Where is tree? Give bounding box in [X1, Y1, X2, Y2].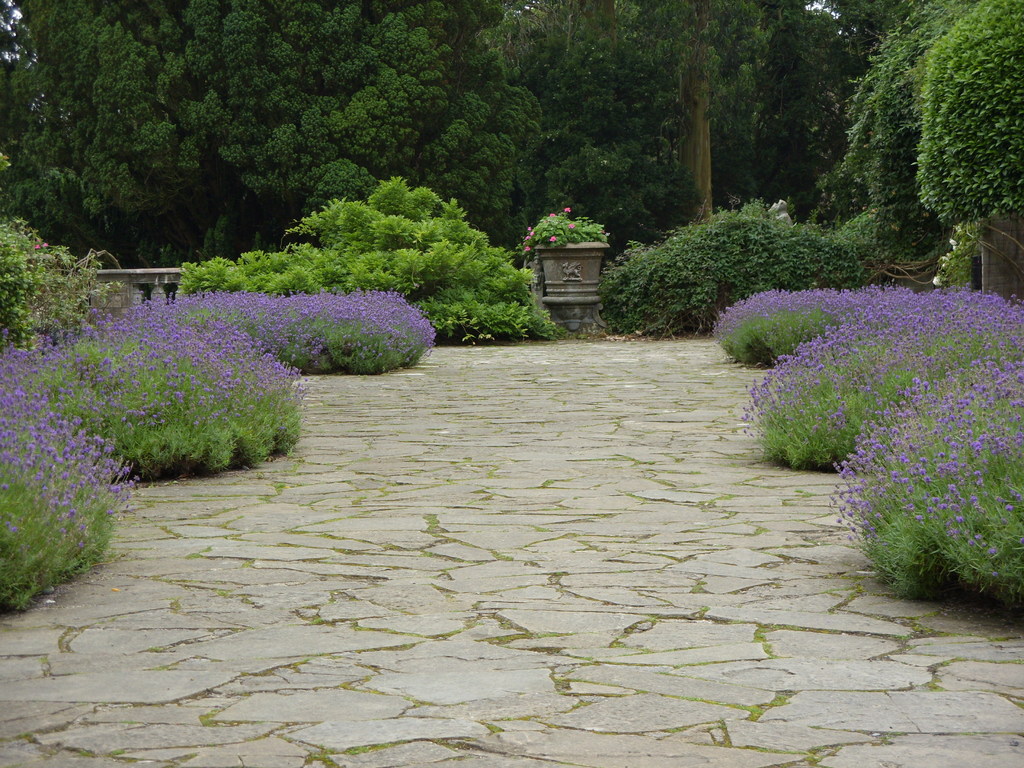
[486, 0, 695, 265].
